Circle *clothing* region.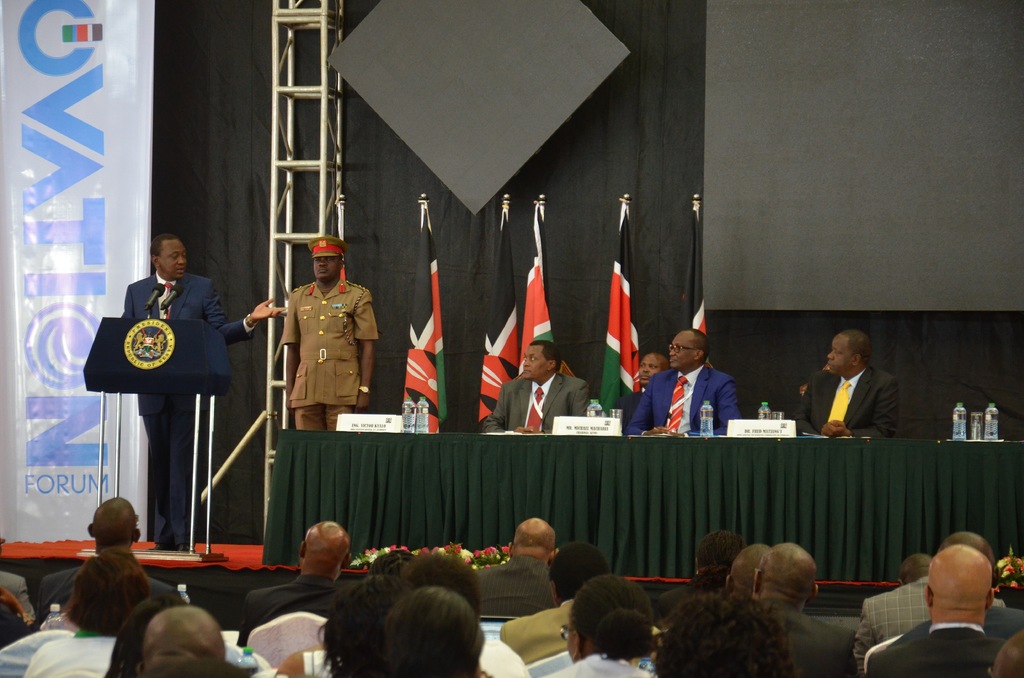
Region: x1=755, y1=596, x2=854, y2=677.
